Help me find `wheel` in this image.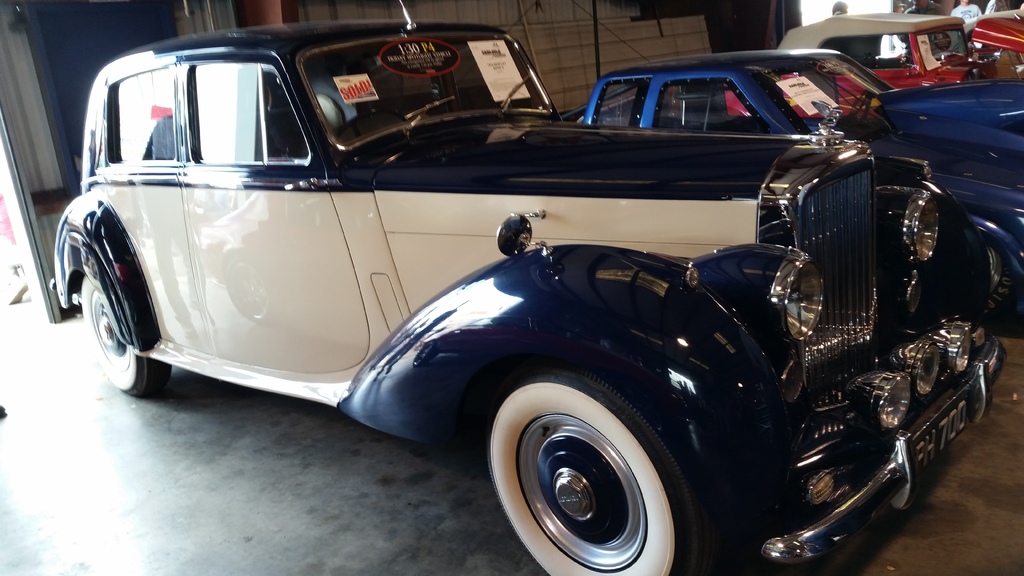
Found it: x1=70 y1=275 x2=172 y2=395.
